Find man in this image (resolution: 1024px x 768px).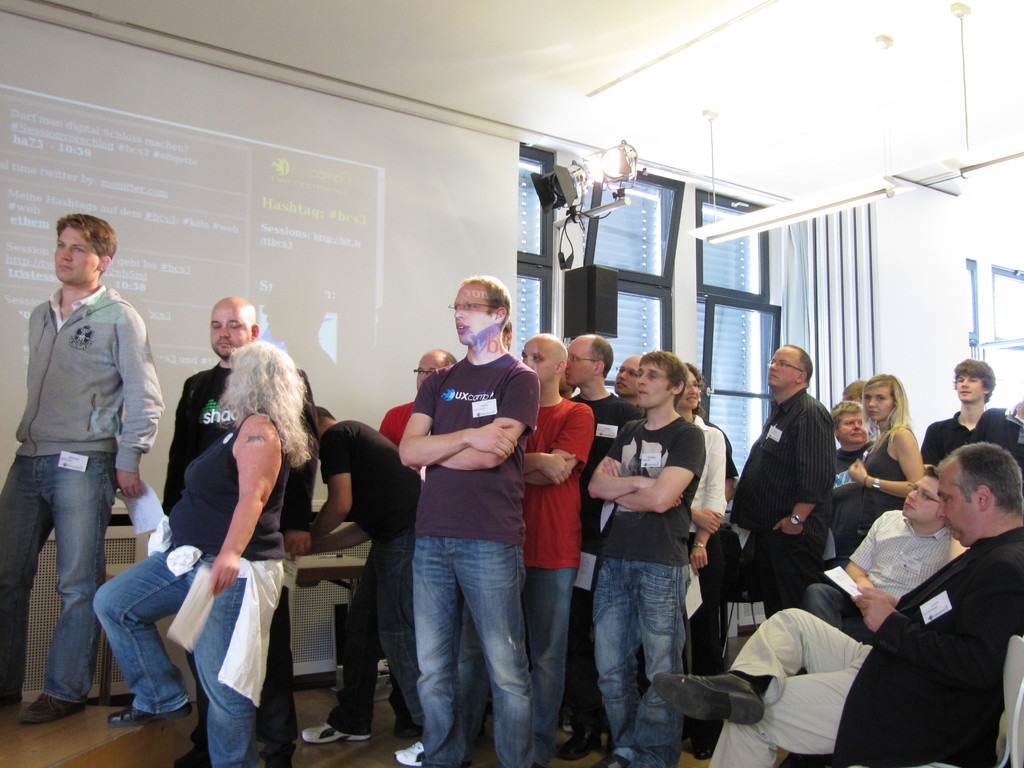
BBox(6, 192, 167, 723).
